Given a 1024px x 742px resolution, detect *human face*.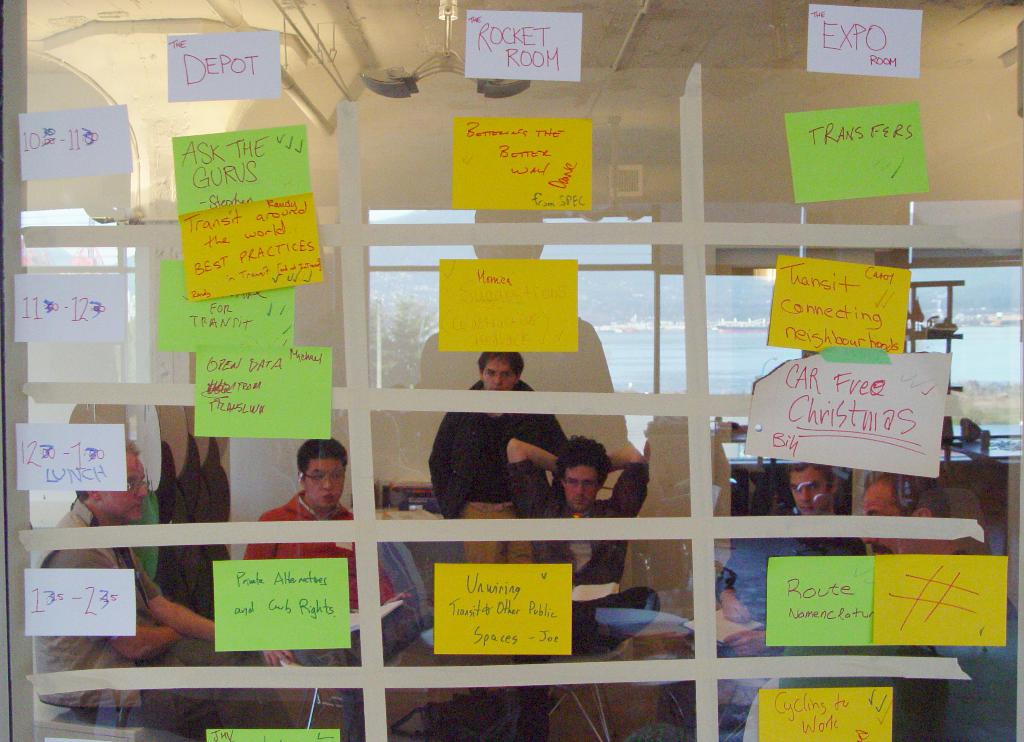
[x1=861, y1=481, x2=915, y2=558].
